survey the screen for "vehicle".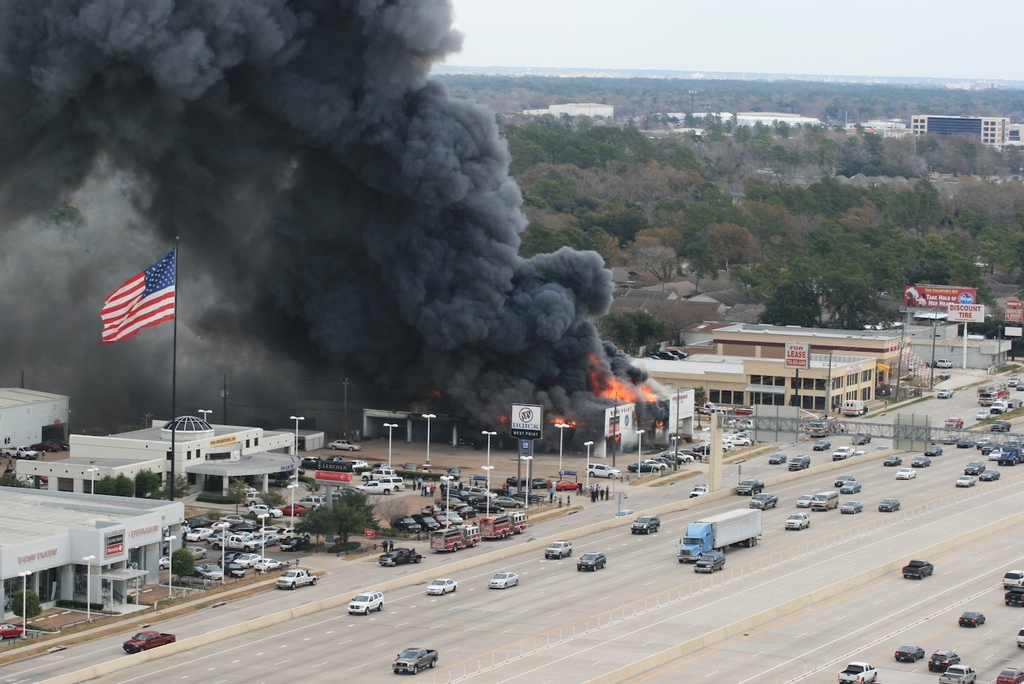
Survey found: [x1=322, y1=435, x2=358, y2=458].
